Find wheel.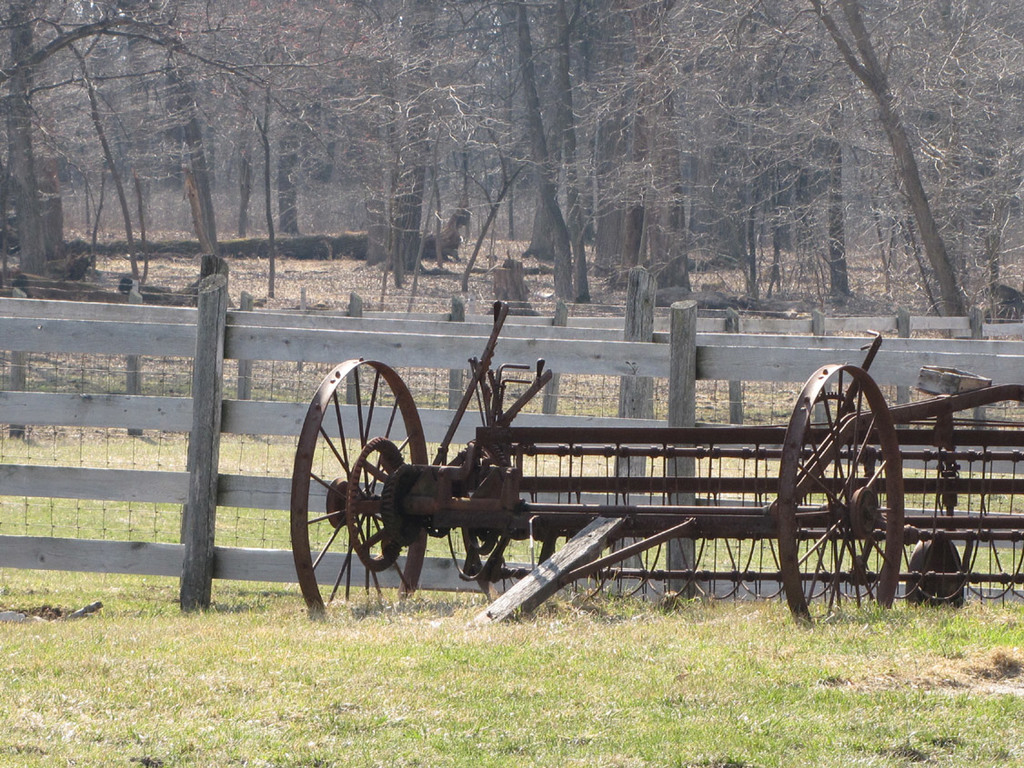
[289, 358, 427, 617].
